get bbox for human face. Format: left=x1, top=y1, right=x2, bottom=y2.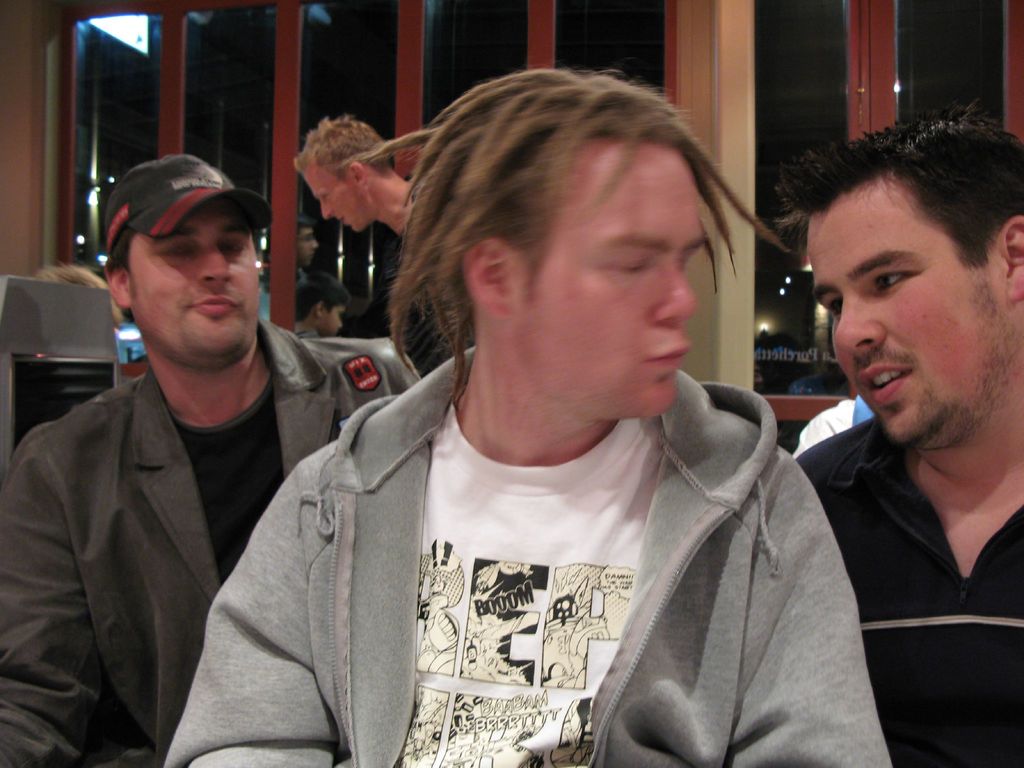
left=127, top=196, right=259, bottom=368.
